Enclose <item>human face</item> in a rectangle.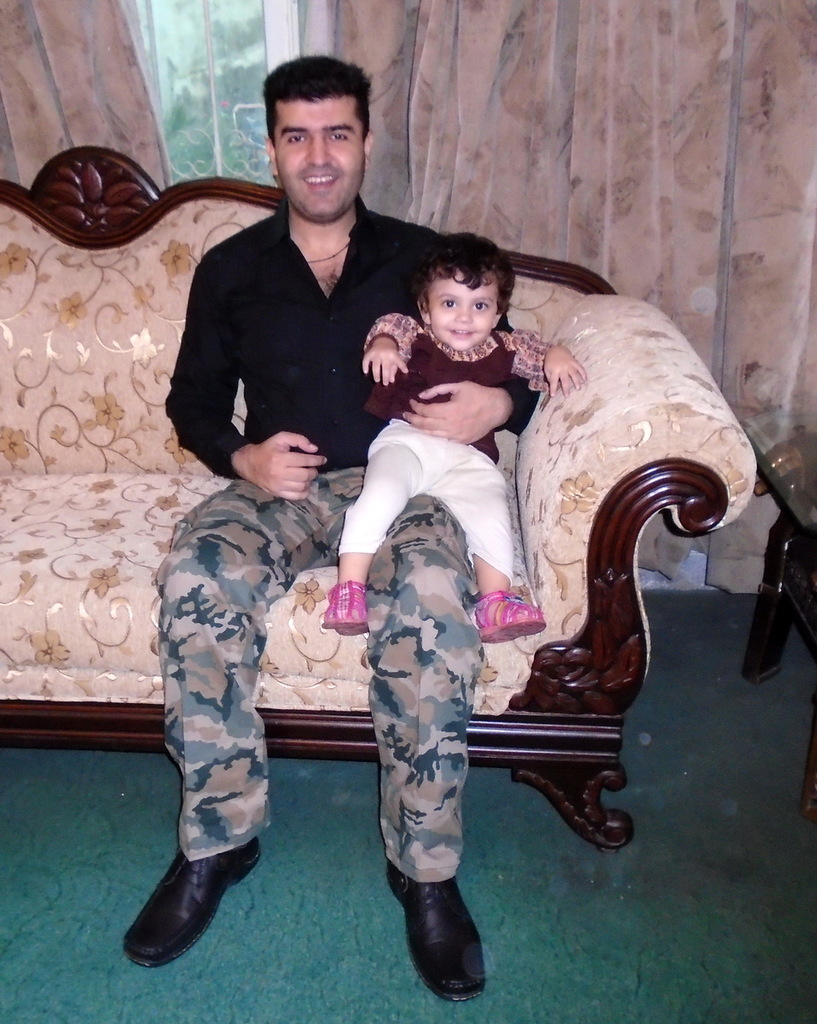
<region>263, 82, 383, 224</region>.
